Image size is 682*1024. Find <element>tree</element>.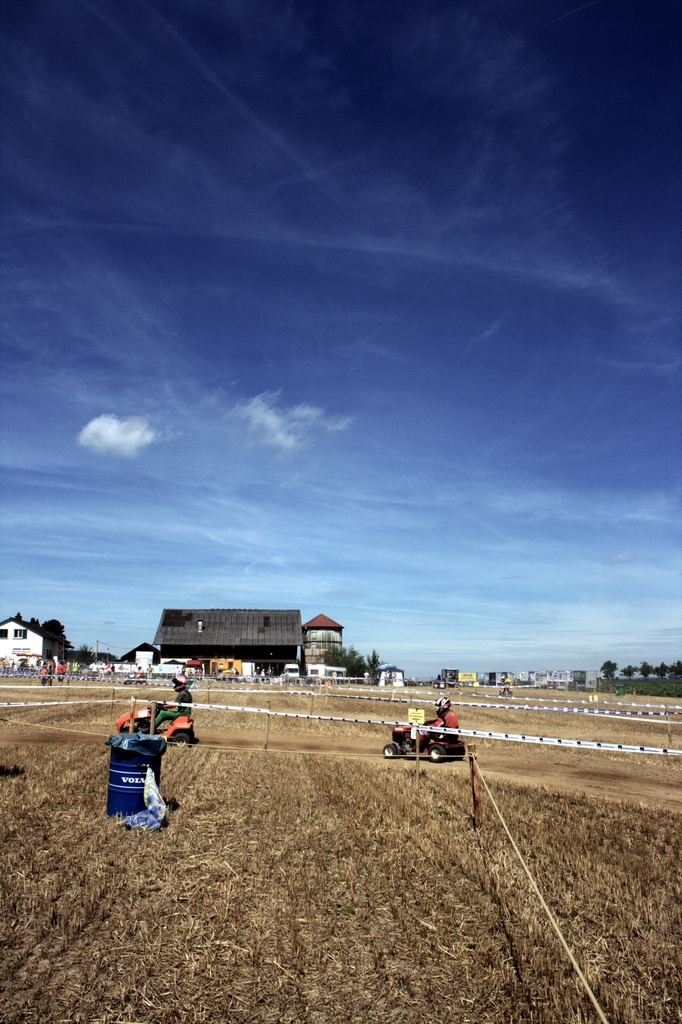
(655, 664, 669, 683).
